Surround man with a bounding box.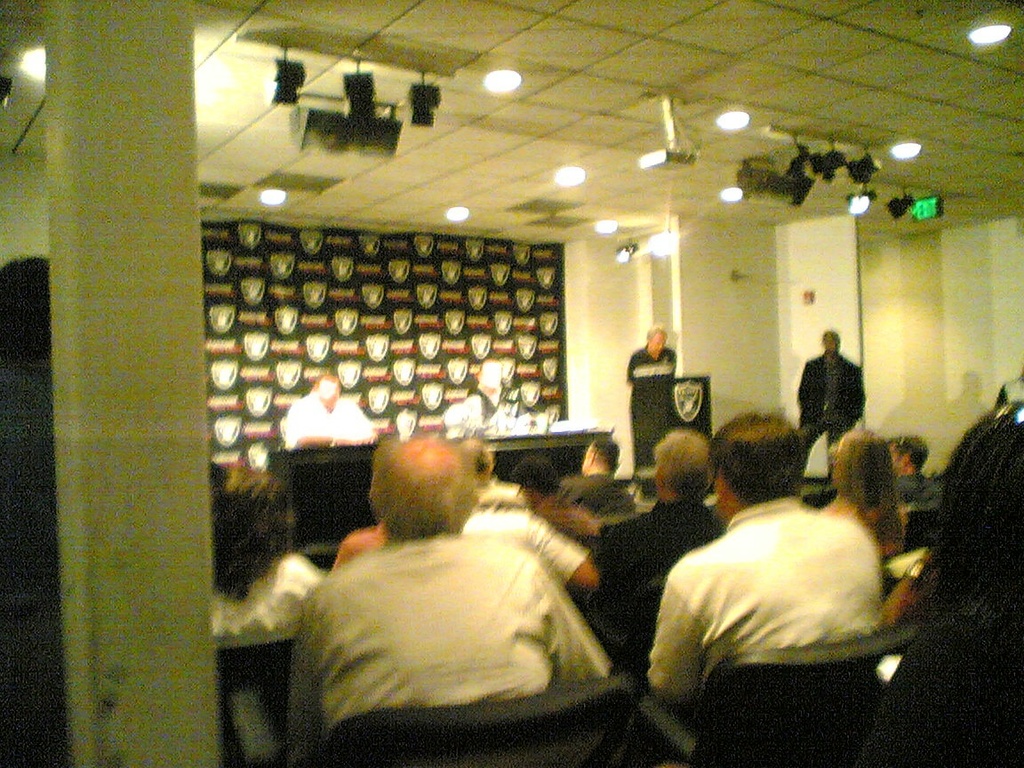
pyautogui.locateOnScreen(623, 321, 682, 394).
